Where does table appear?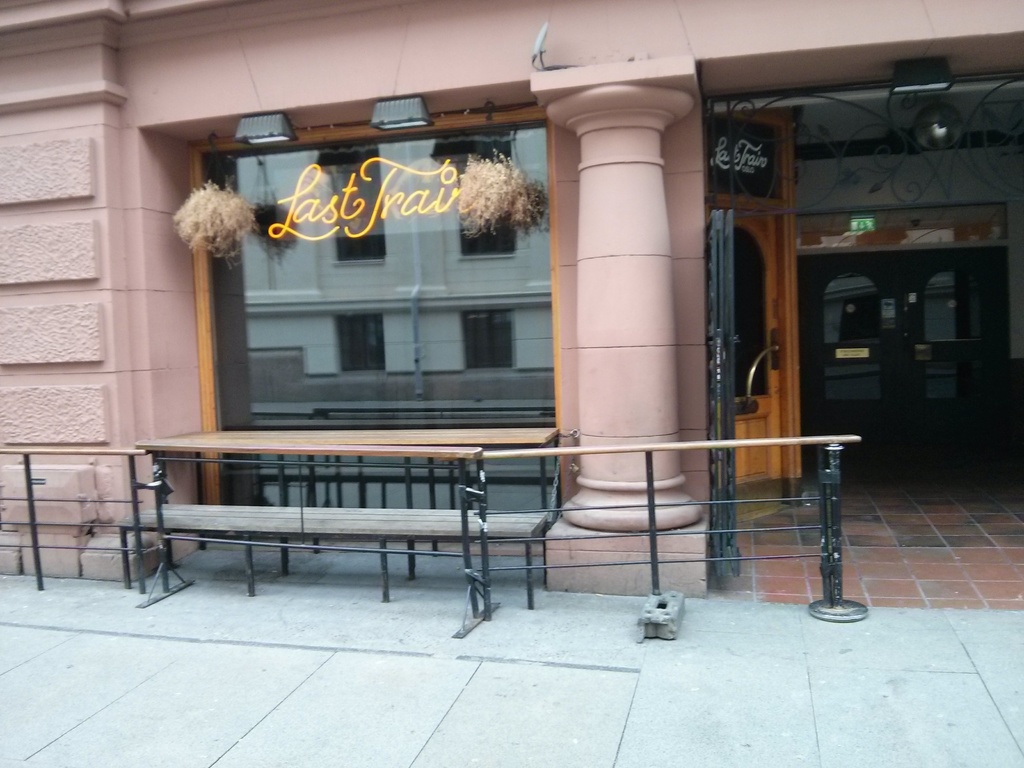
Appears at detection(115, 499, 549, 604).
